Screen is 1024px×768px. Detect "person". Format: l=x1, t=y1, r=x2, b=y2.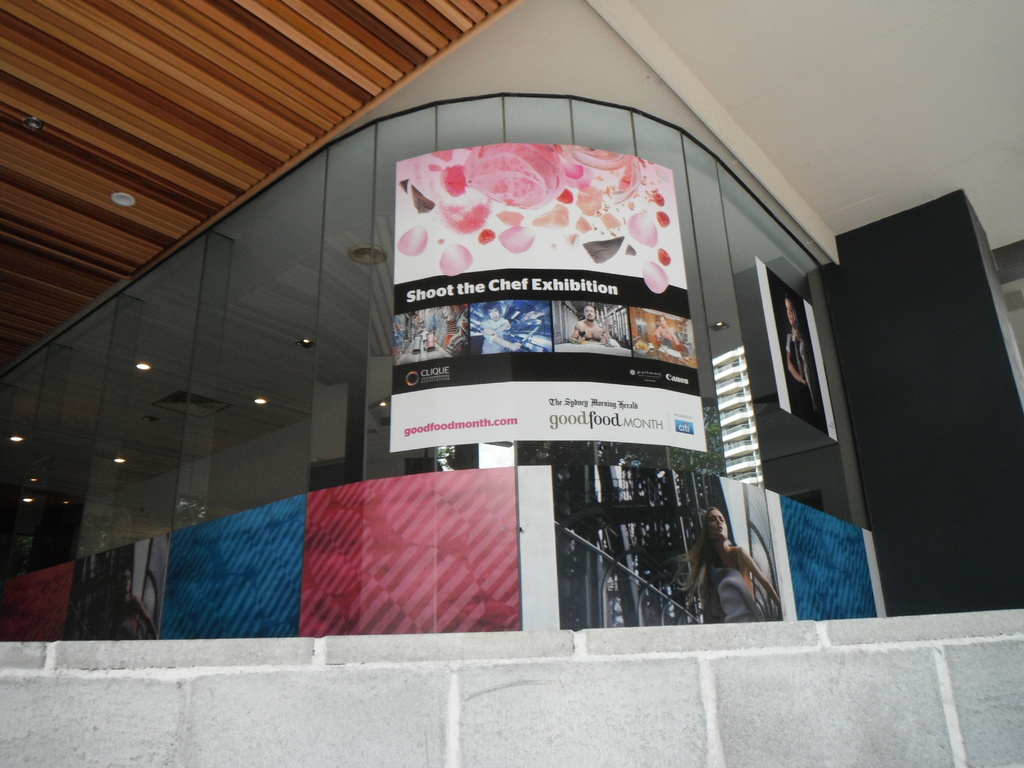
l=671, t=508, r=783, b=621.
